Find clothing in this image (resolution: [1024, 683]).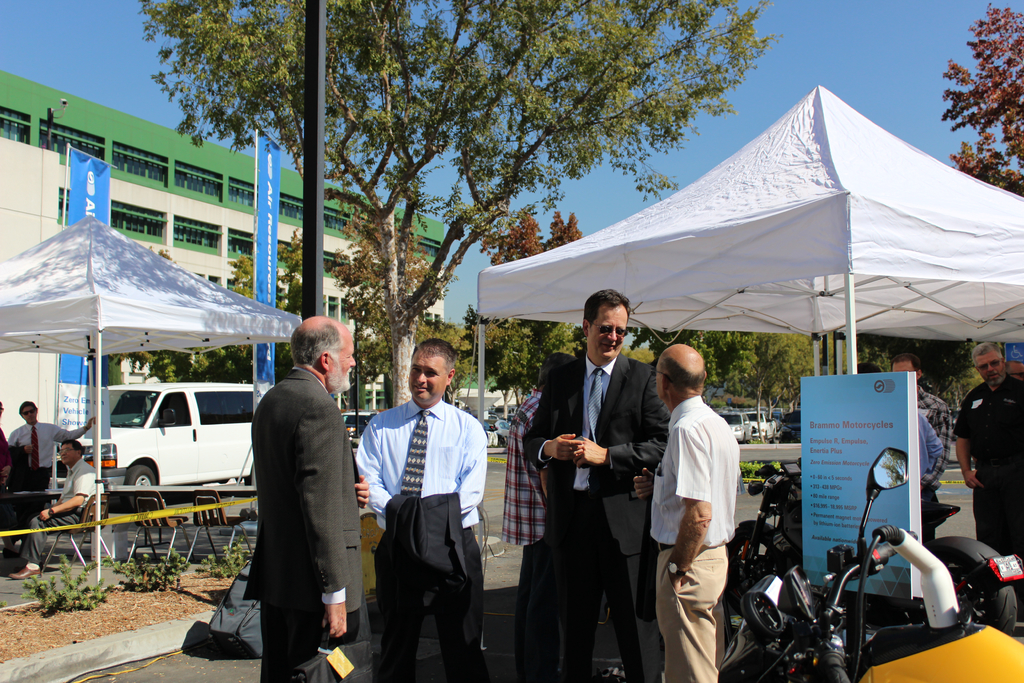
11, 422, 88, 543.
